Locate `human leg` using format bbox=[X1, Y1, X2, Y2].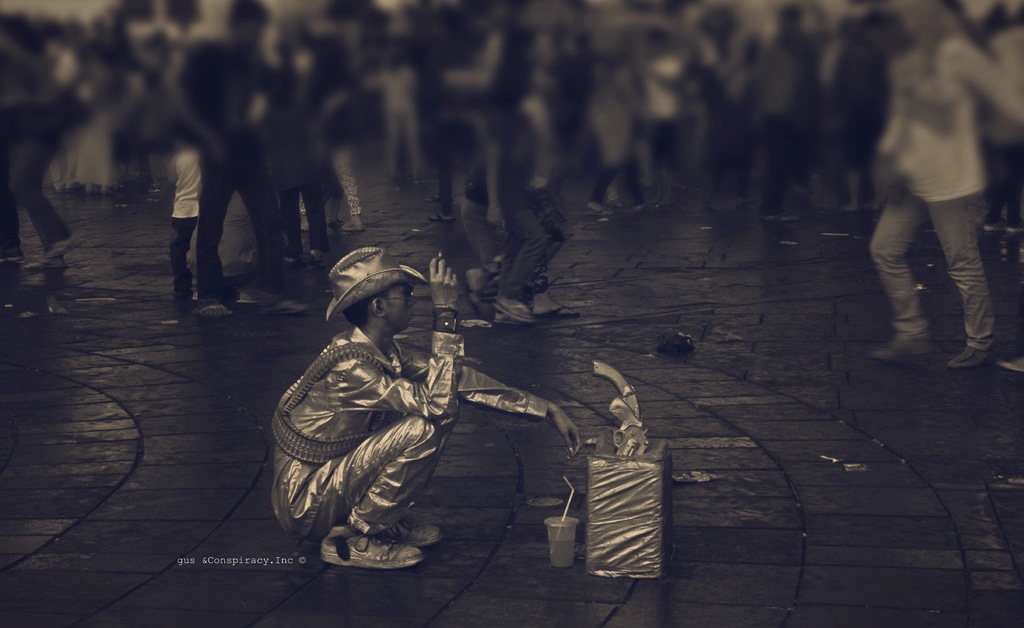
bbox=[927, 189, 990, 370].
